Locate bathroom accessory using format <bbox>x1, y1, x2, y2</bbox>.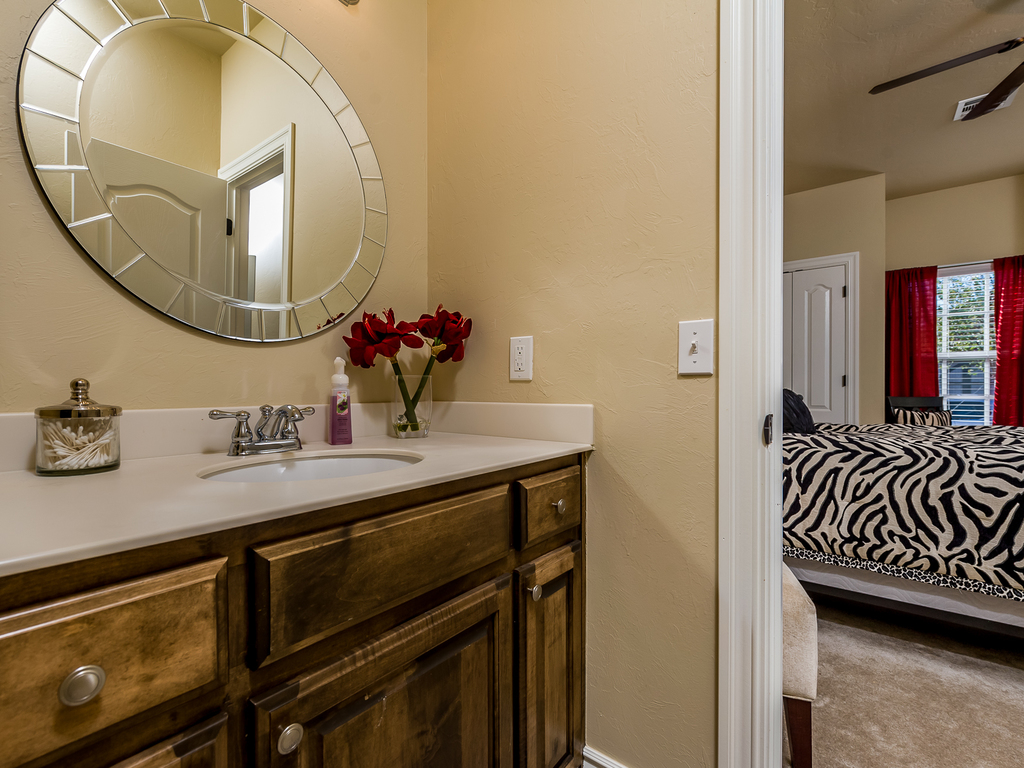
<bbox>211, 441, 415, 500</bbox>.
